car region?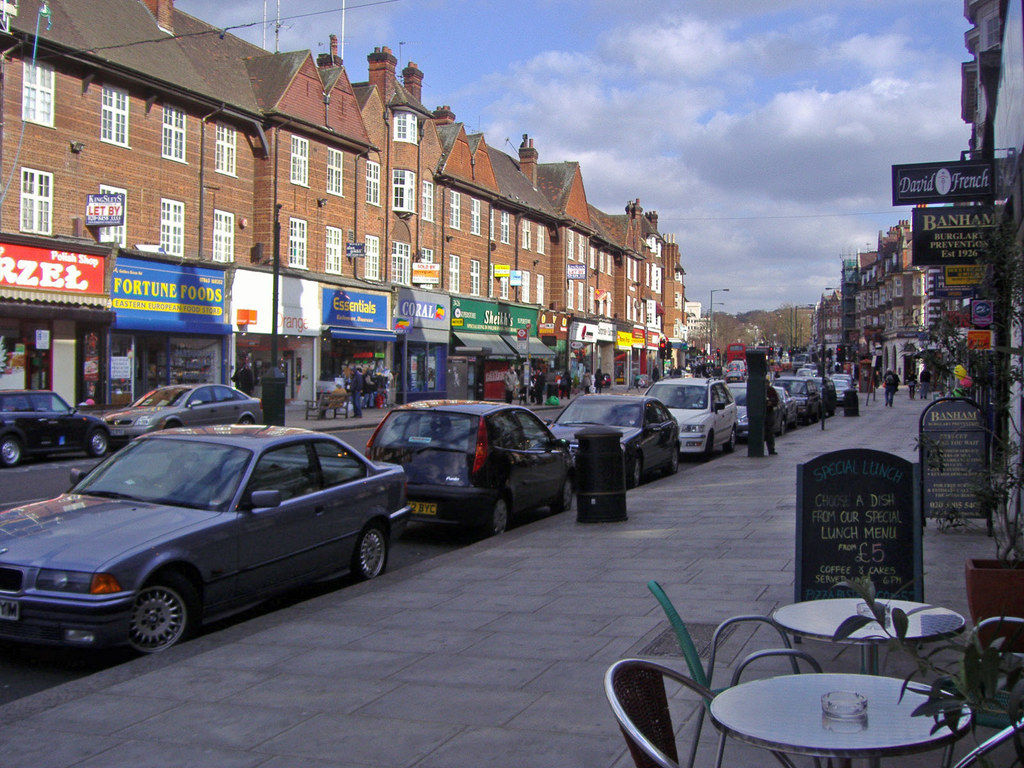
[108,381,260,445]
